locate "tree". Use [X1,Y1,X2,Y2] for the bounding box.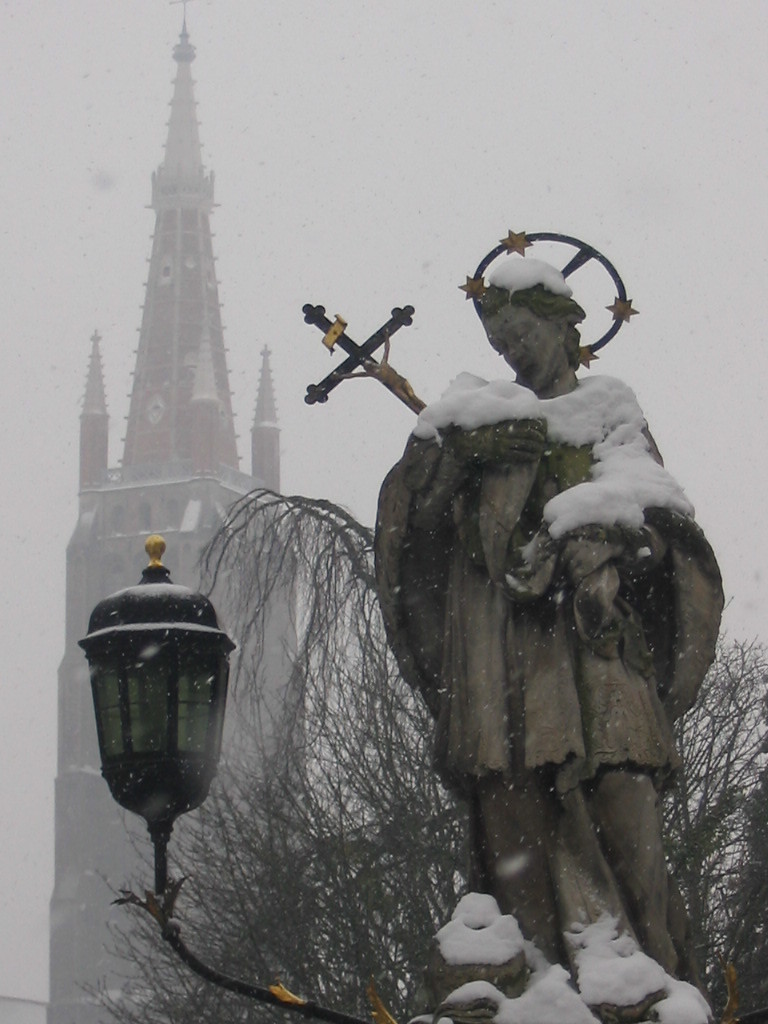
[99,499,767,1023].
